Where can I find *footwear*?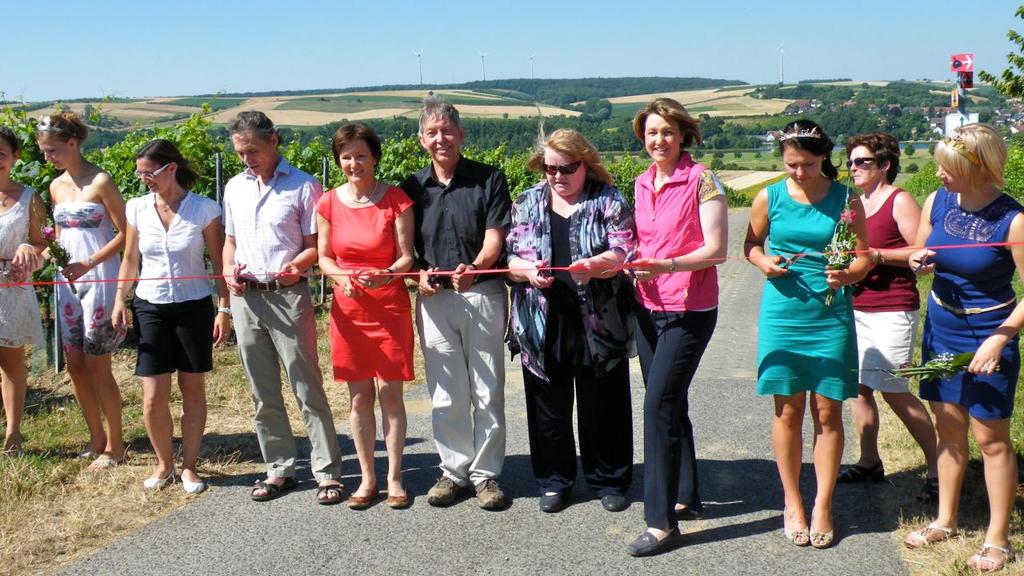
You can find it at BBox(77, 445, 97, 462).
